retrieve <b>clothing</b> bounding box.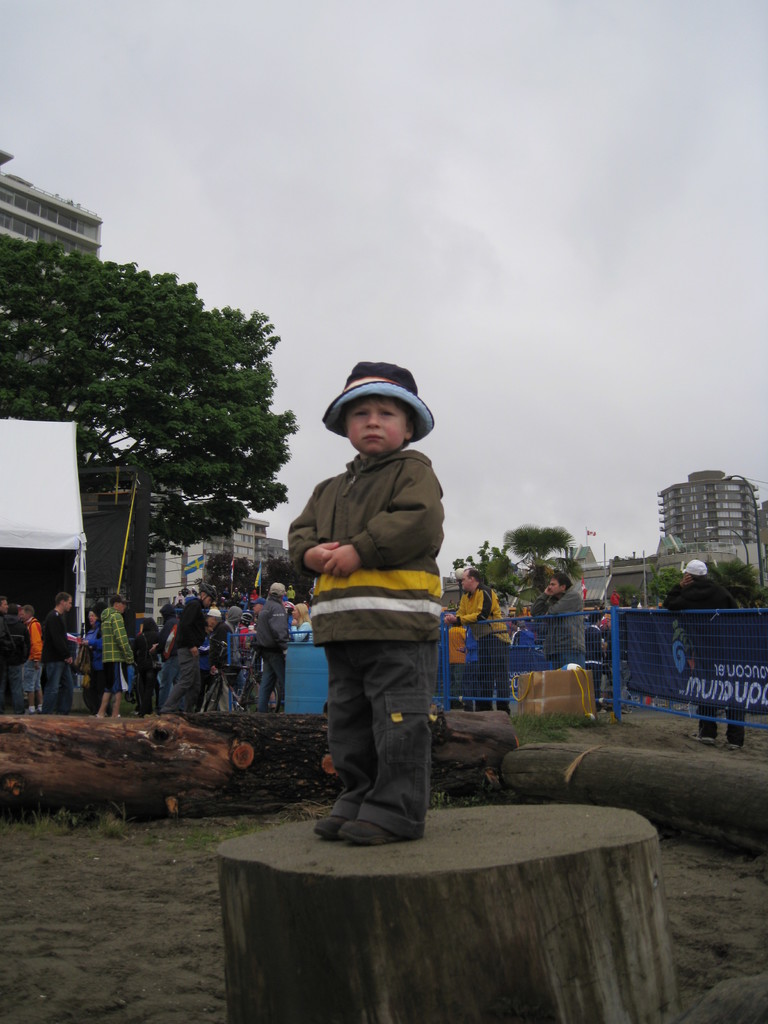
Bounding box: <box>588,624,600,708</box>.
